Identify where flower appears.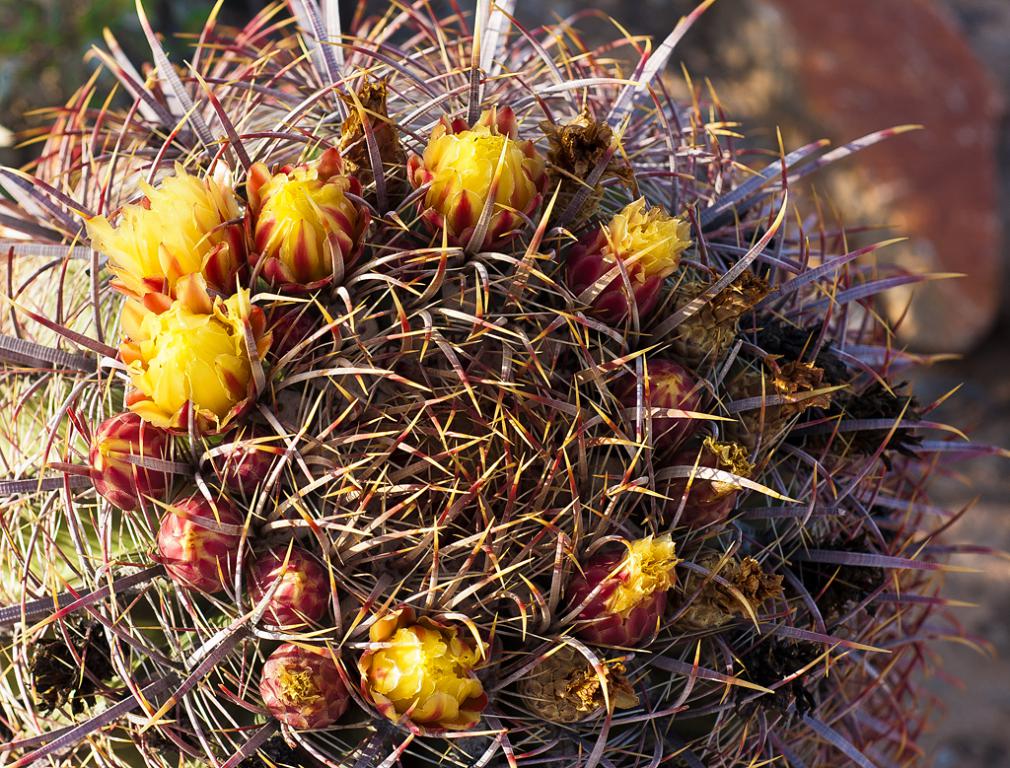
Appears at <box>246,144,377,291</box>.
